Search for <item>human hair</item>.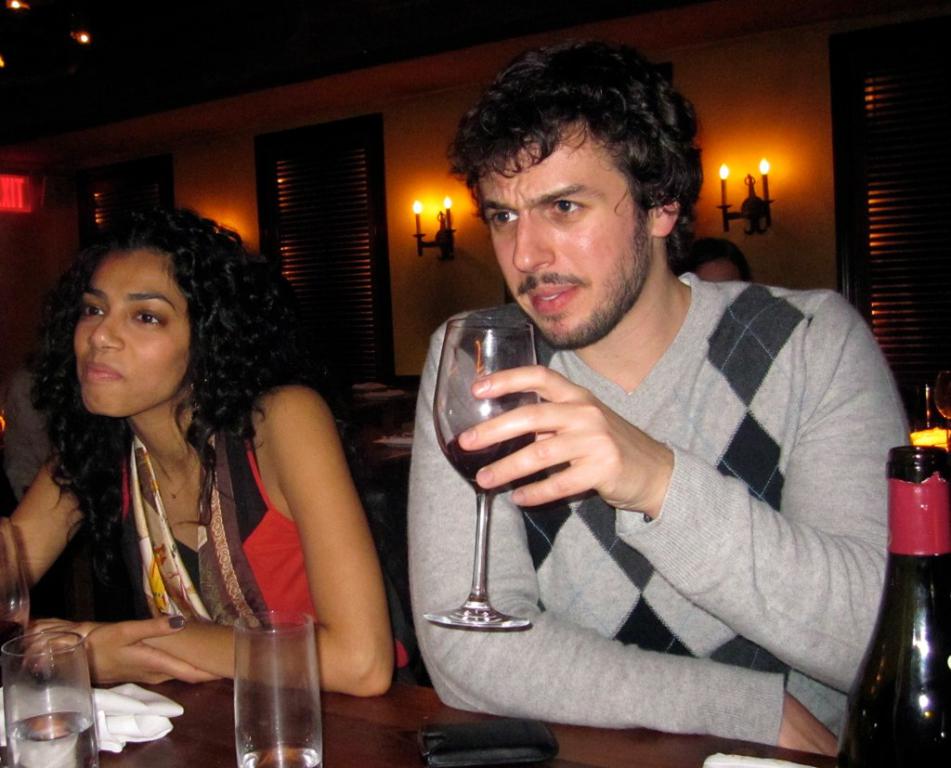
Found at (left=446, top=37, right=703, bottom=254).
